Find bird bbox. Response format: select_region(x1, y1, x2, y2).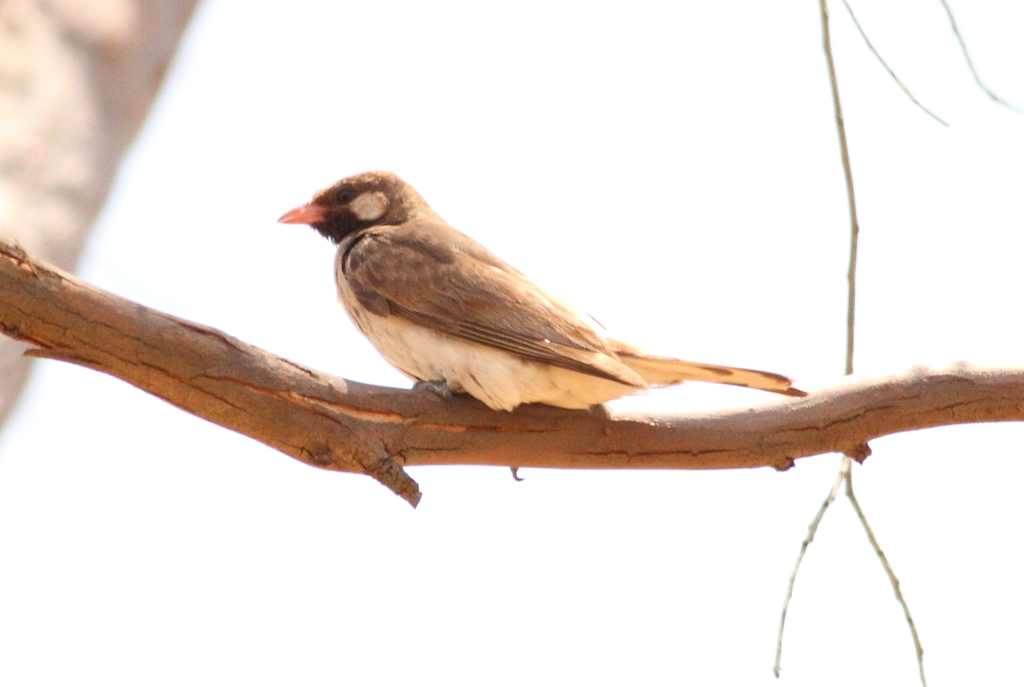
select_region(268, 158, 836, 457).
